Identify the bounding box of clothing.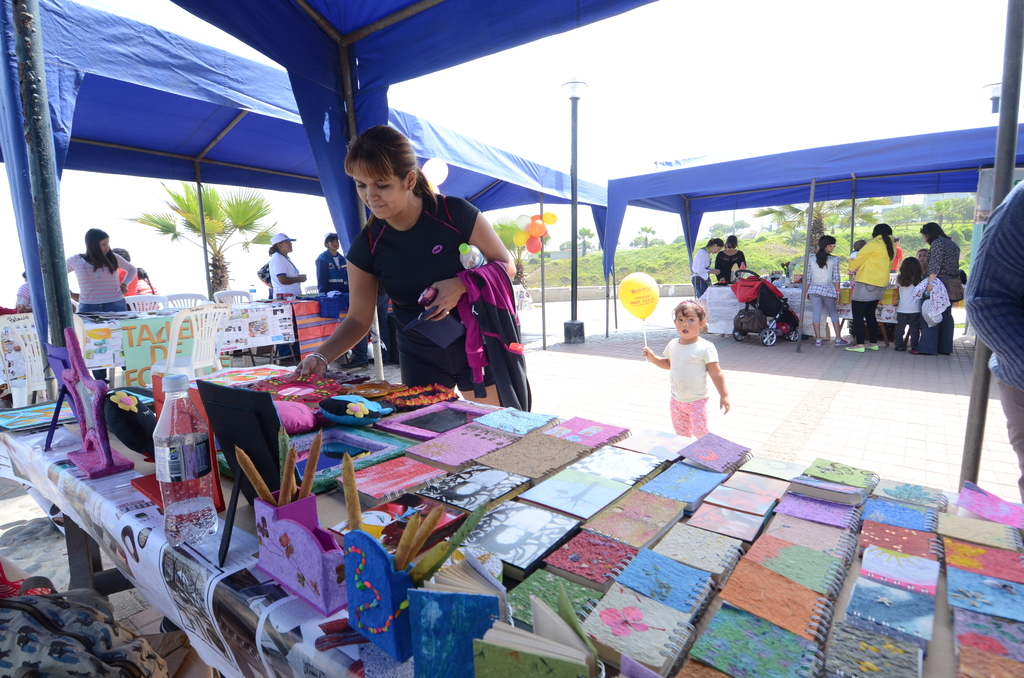
846/232/895/347.
